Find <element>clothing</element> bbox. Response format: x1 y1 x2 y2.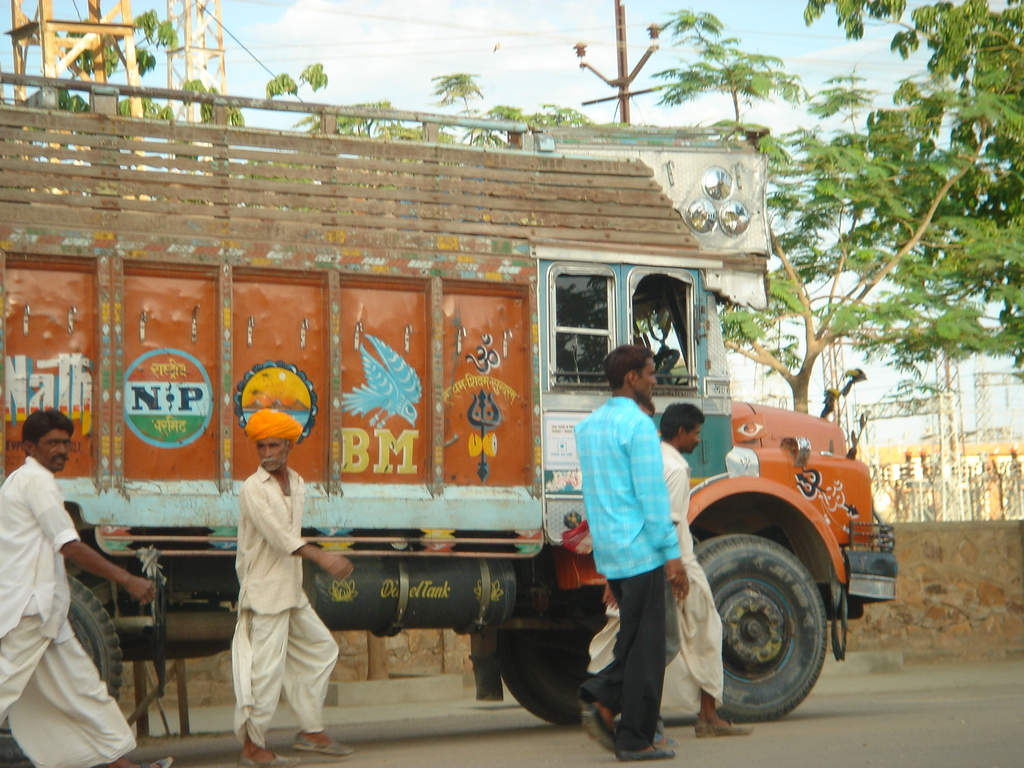
580 440 725 721.
